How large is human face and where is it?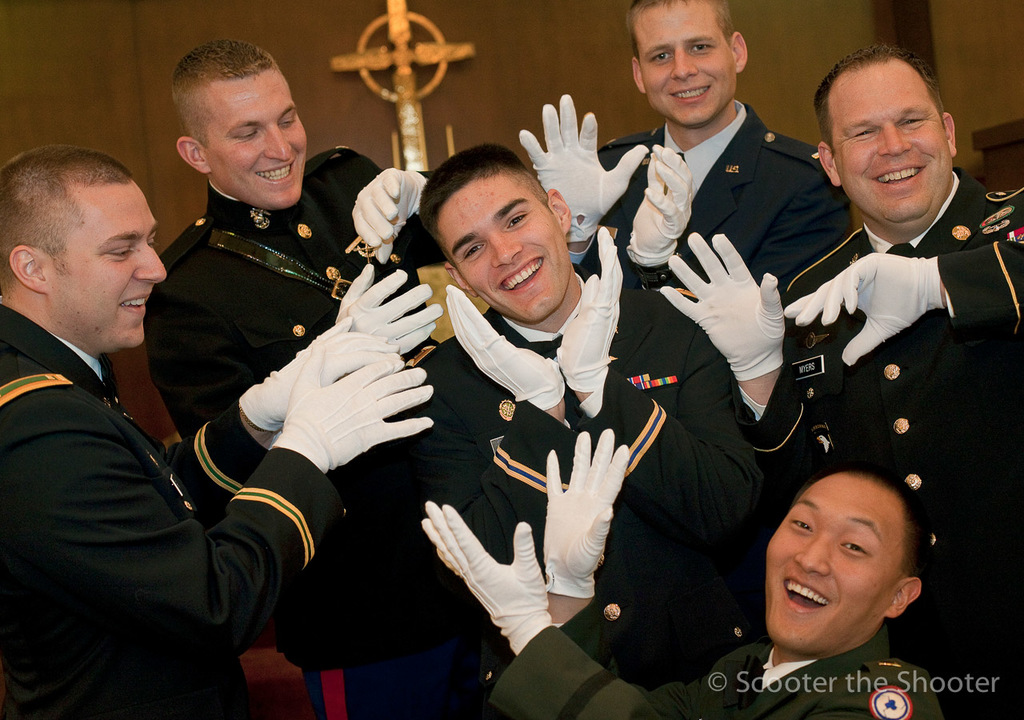
Bounding box: <bbox>42, 178, 166, 351</bbox>.
